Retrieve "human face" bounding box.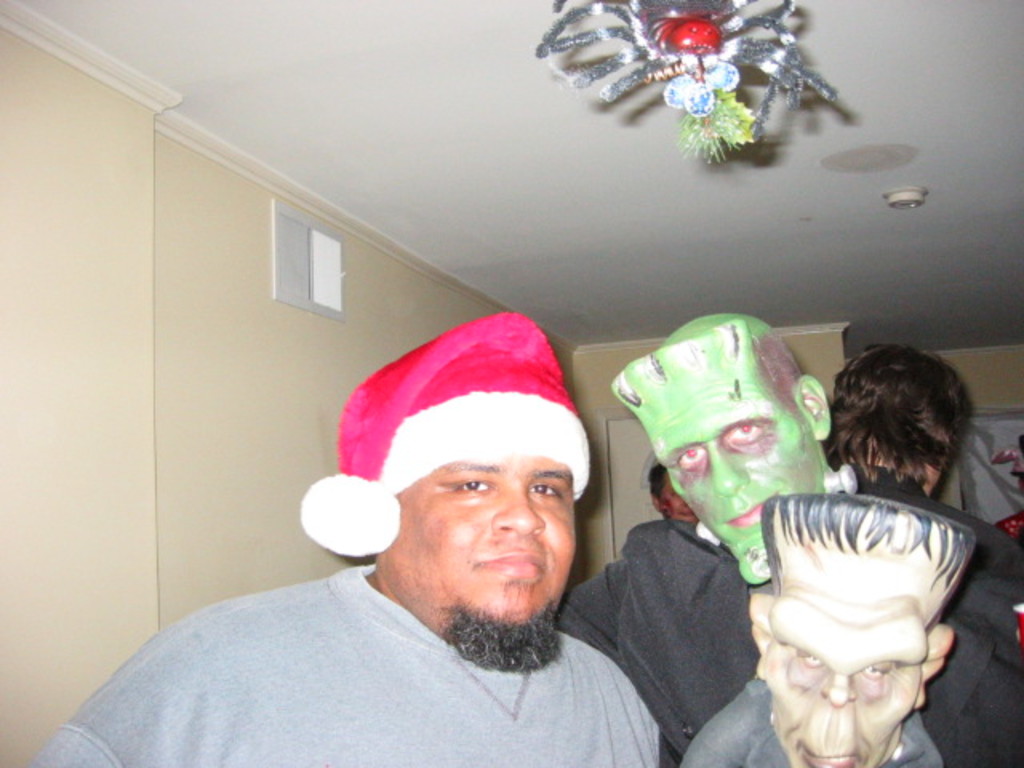
Bounding box: <region>754, 546, 938, 766</region>.
